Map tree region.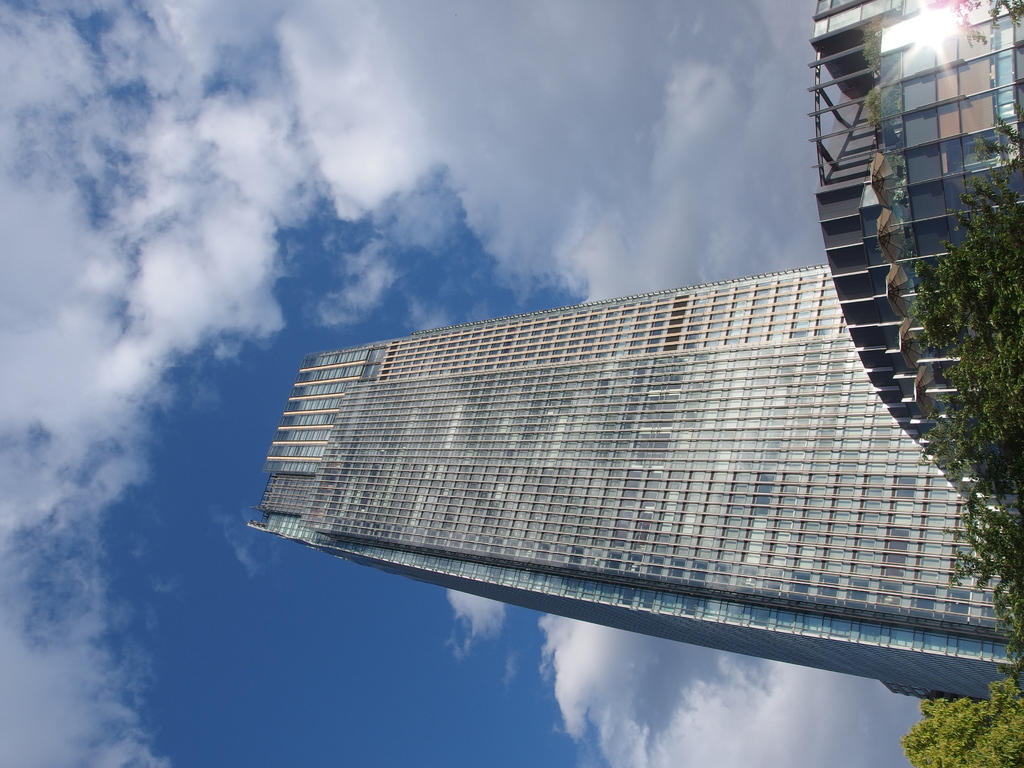
Mapped to <bbox>903, 682, 1023, 767</bbox>.
